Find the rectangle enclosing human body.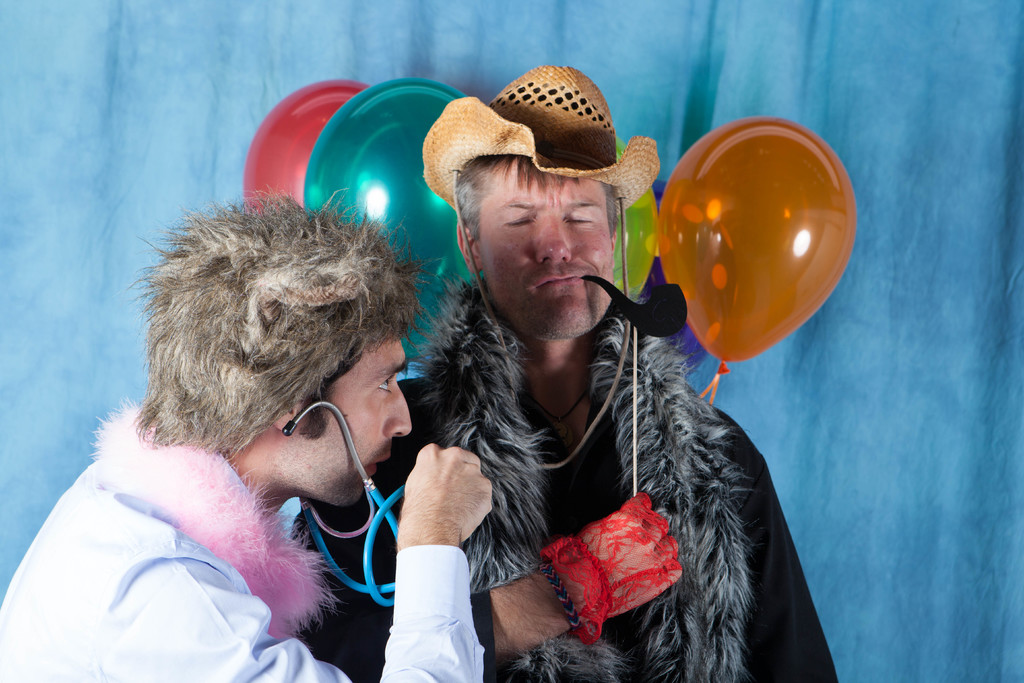
bbox=[287, 70, 845, 682].
